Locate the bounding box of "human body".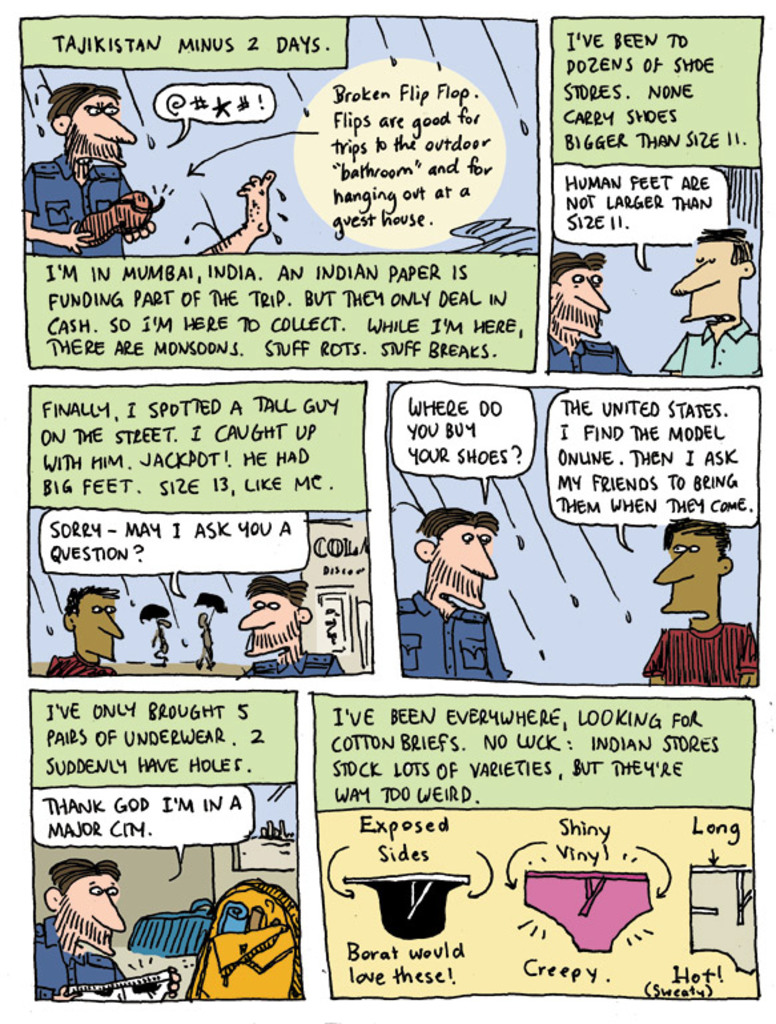
Bounding box: bbox=(40, 855, 136, 1005).
